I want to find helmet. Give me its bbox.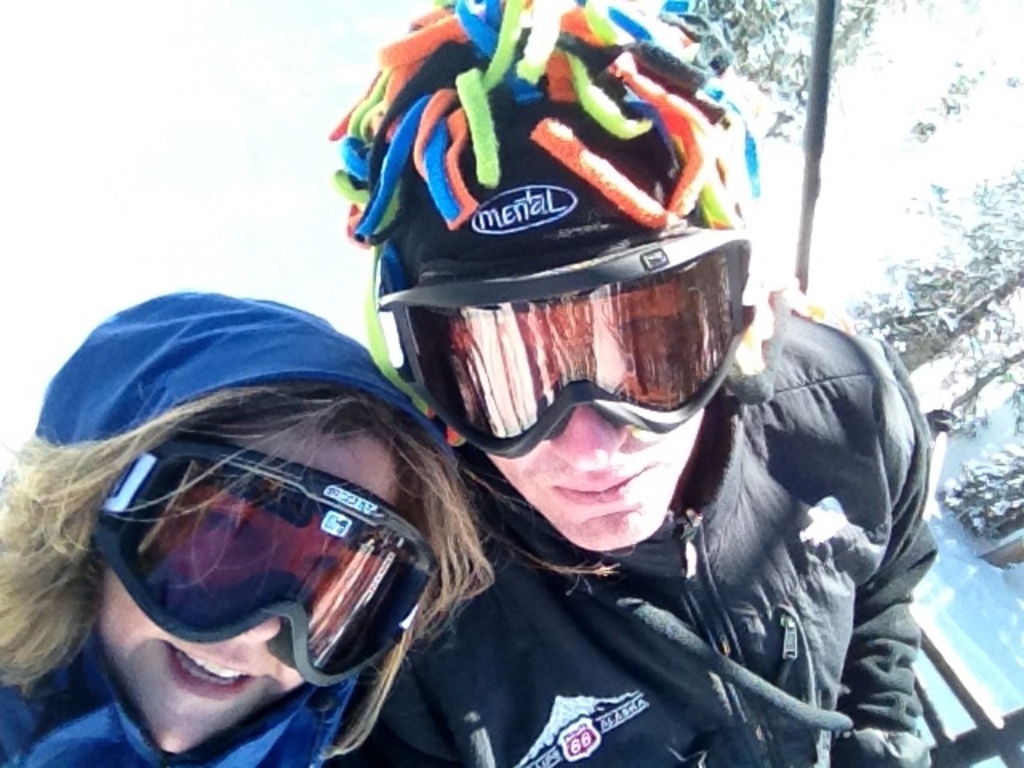
box(334, 0, 770, 443).
